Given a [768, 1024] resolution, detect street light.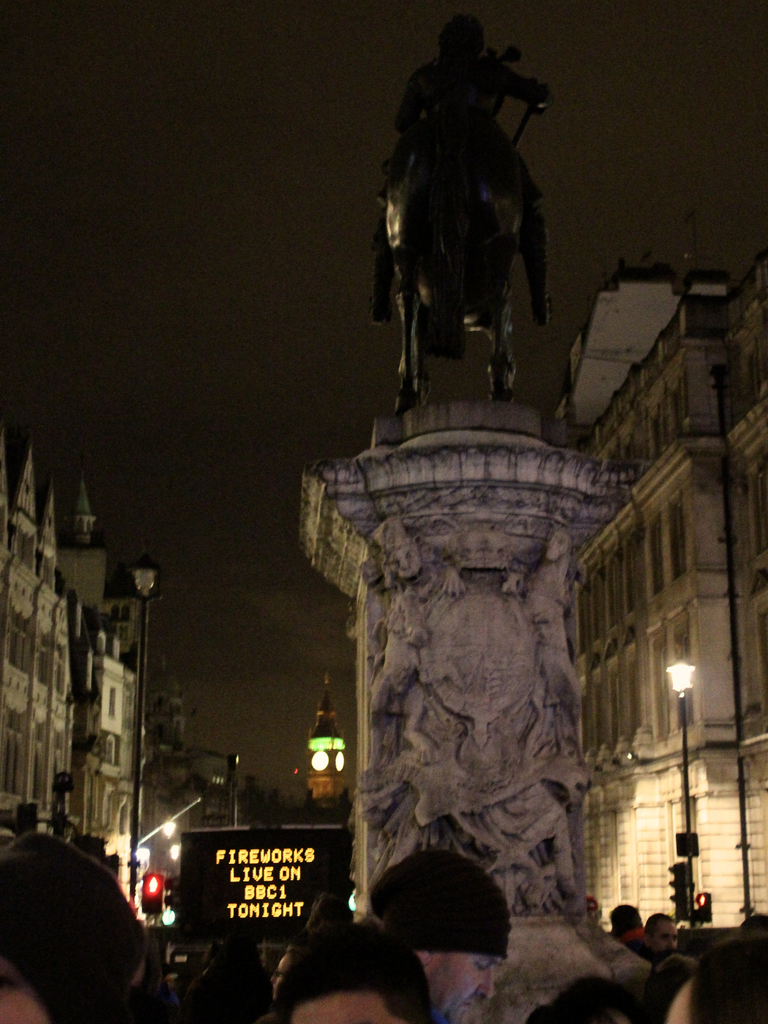
locate(662, 659, 697, 915).
